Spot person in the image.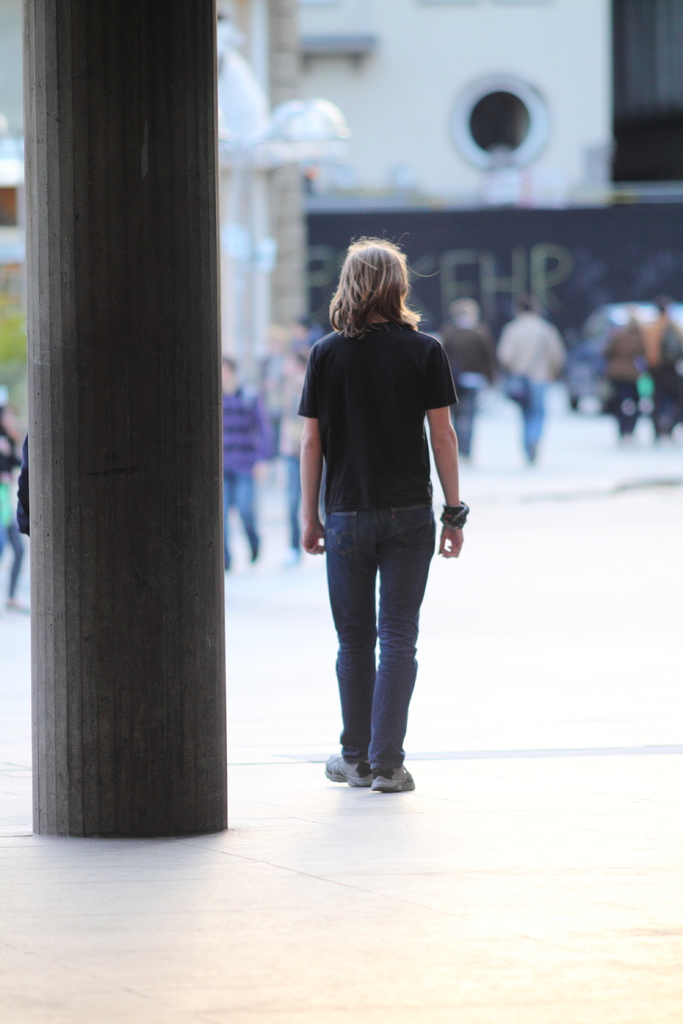
person found at [490, 295, 562, 476].
